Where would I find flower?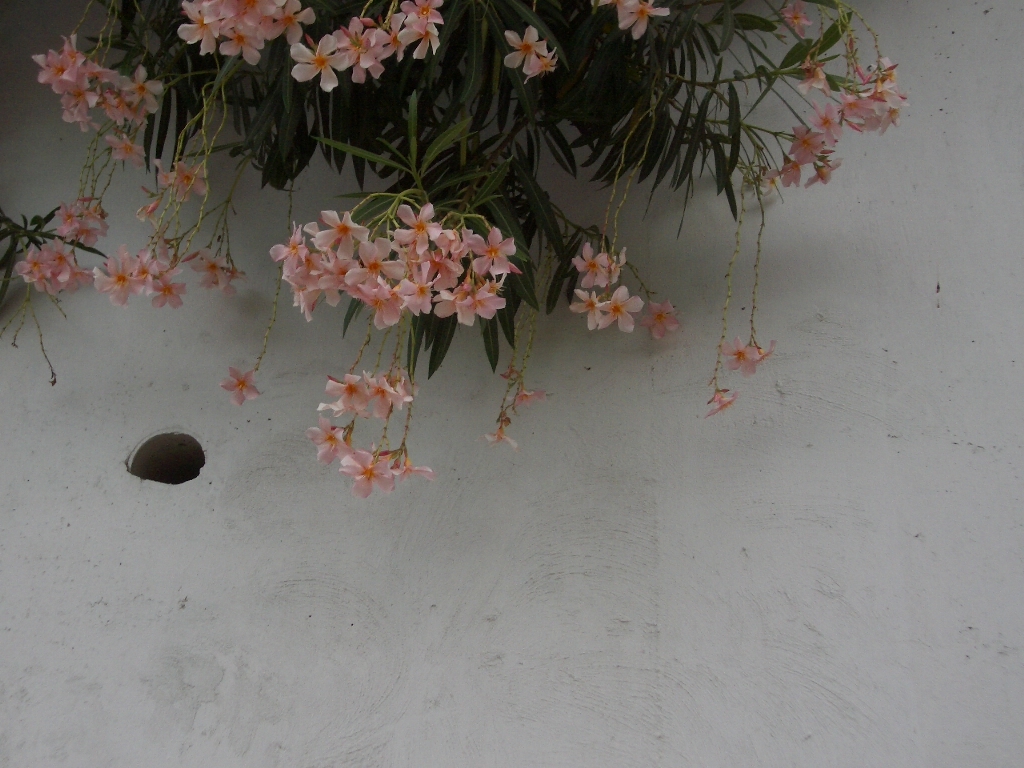
At 787, 120, 828, 162.
